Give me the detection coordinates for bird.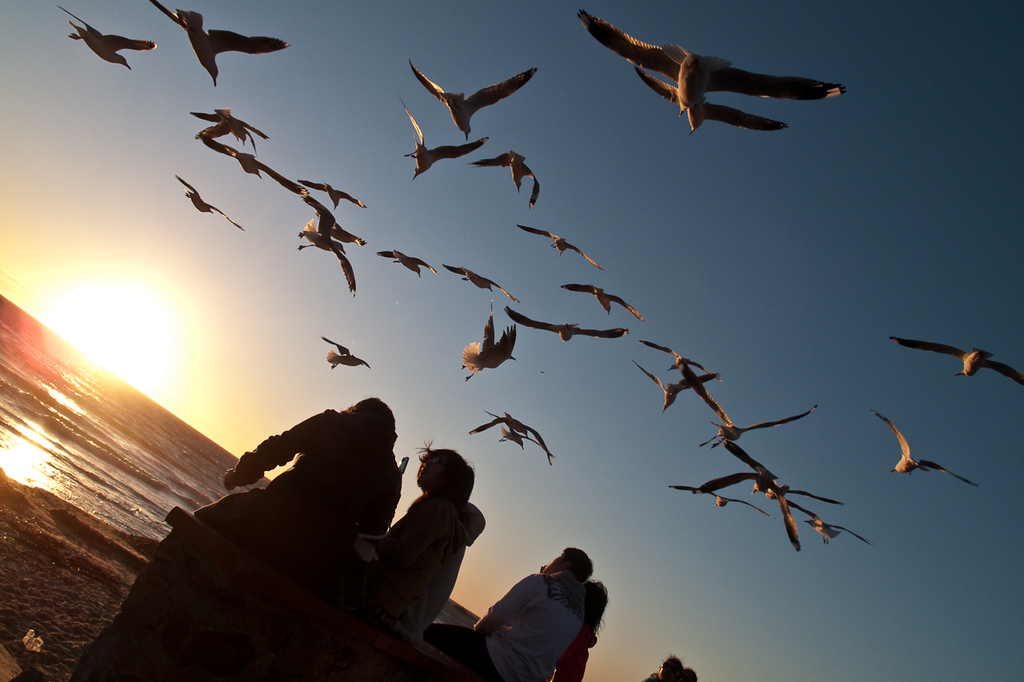
crop(502, 300, 631, 346).
